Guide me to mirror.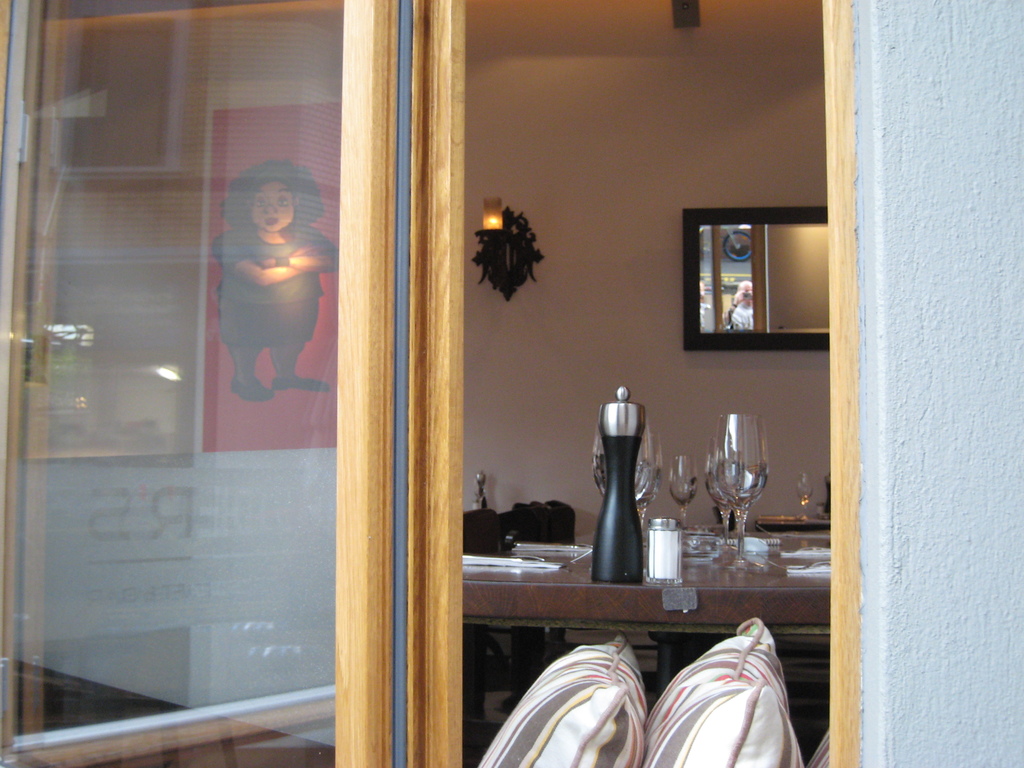
Guidance: BBox(0, 0, 344, 767).
